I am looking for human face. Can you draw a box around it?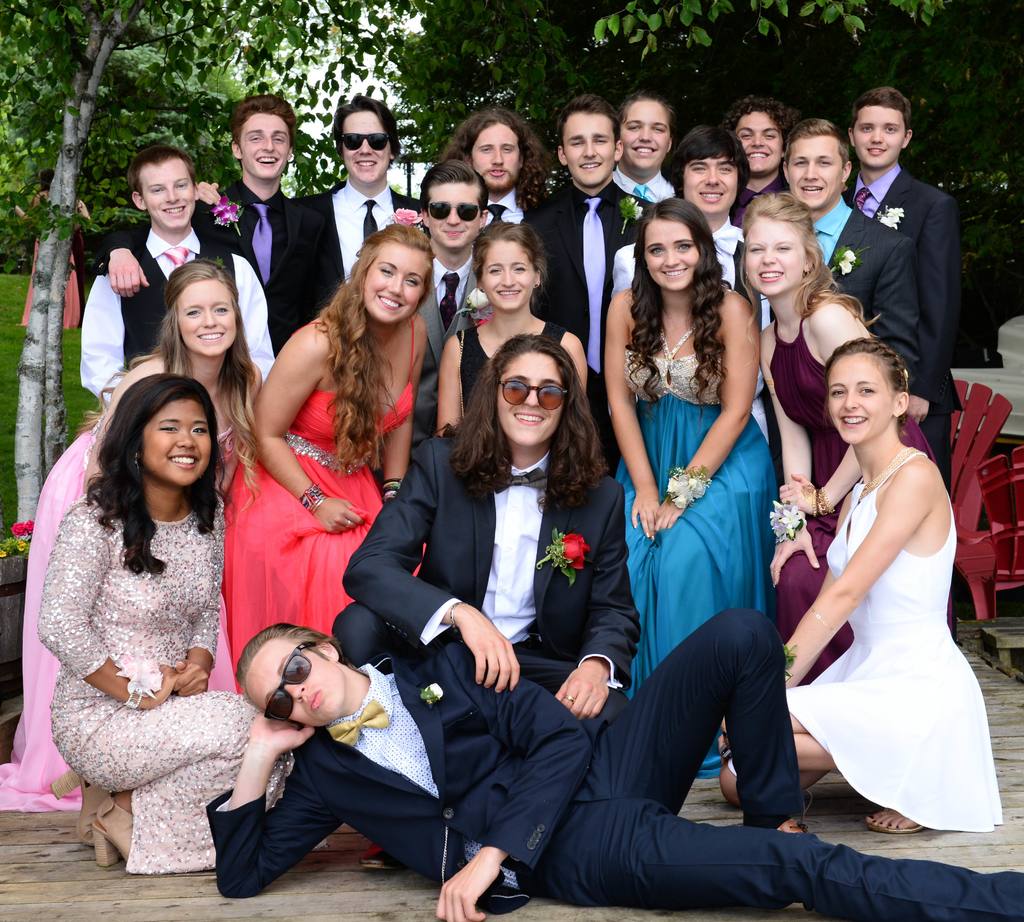
Sure, the bounding box is bbox(647, 216, 700, 299).
